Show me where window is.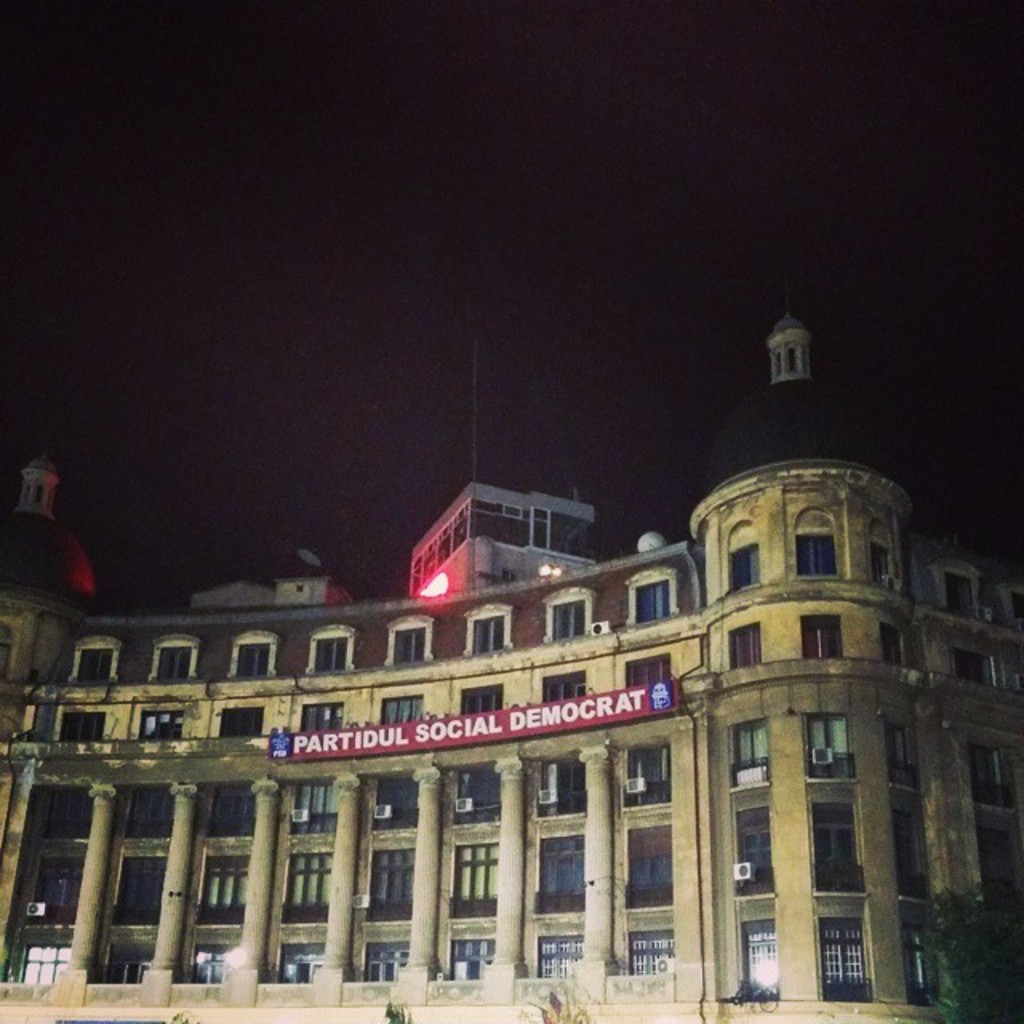
window is at 464/680/507/714.
